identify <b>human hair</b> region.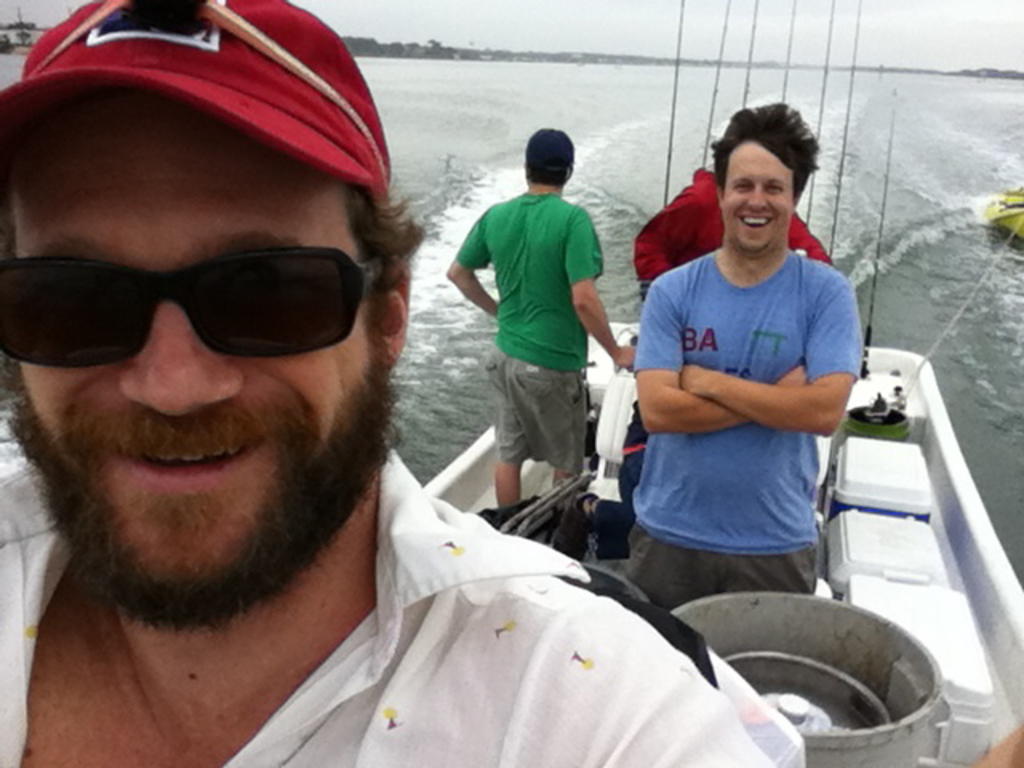
Region: <region>714, 101, 813, 200</region>.
